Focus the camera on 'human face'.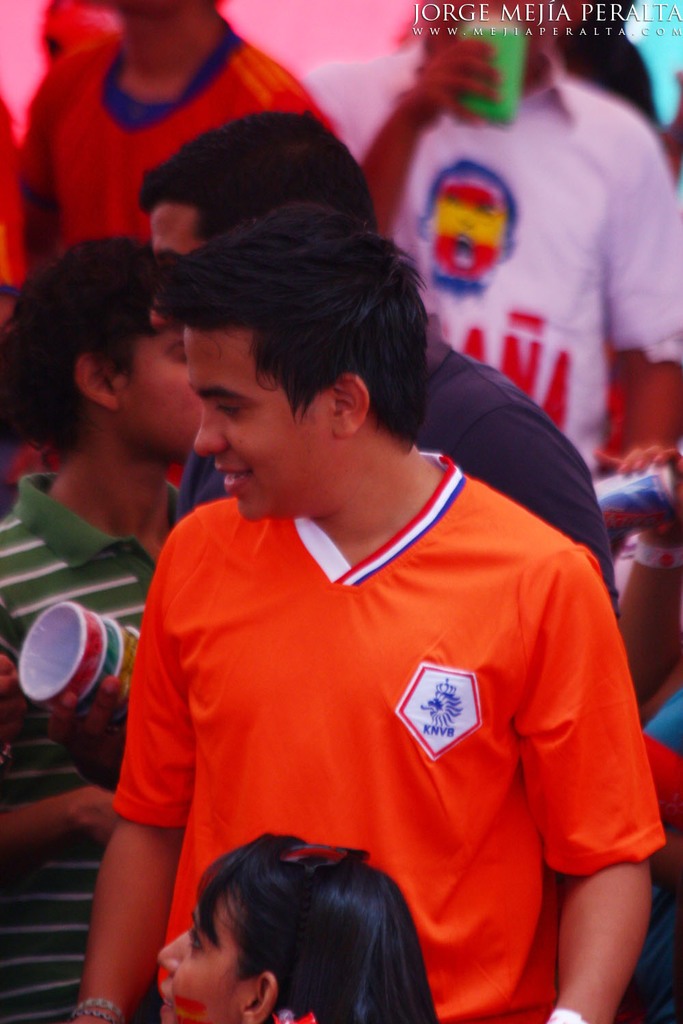
Focus region: <bbox>156, 904, 257, 1023</bbox>.
